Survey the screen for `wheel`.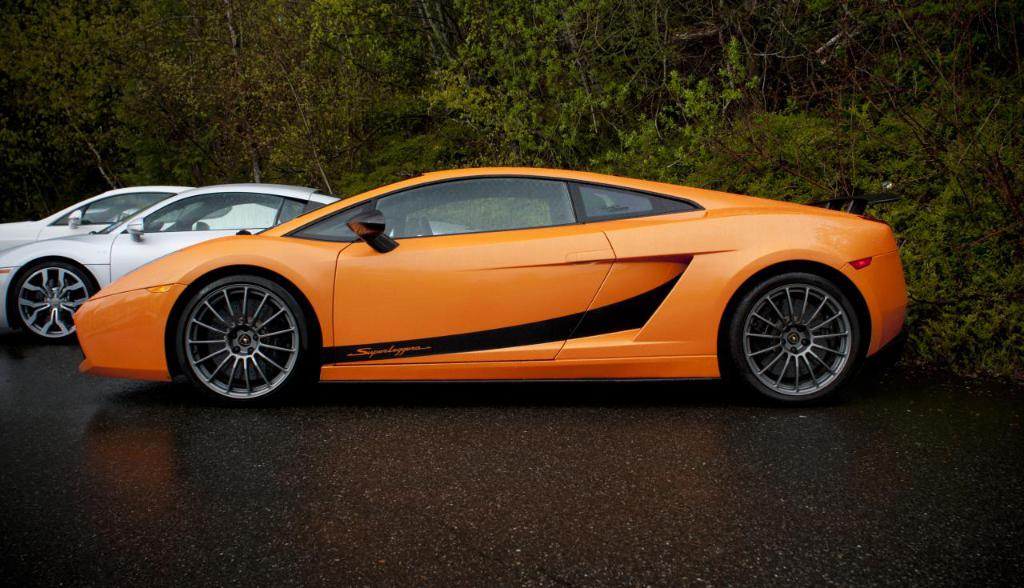
Survey found: rect(13, 259, 94, 344).
